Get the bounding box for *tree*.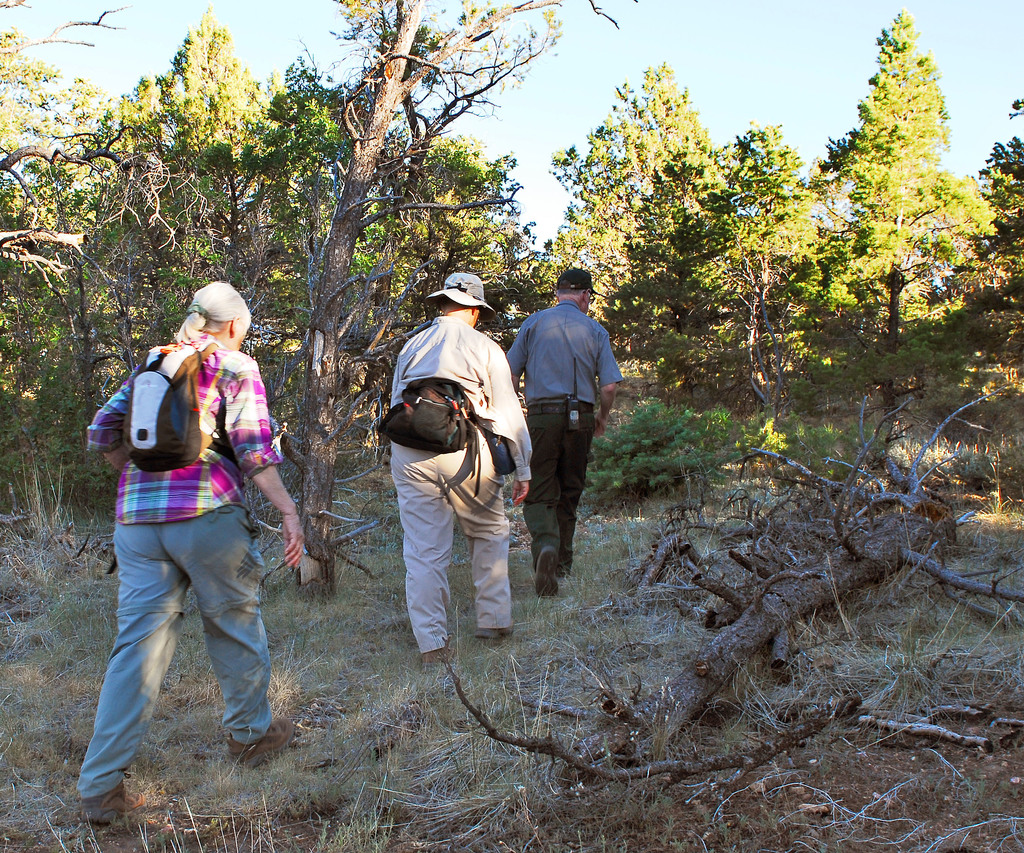
bbox=(694, 110, 865, 417).
